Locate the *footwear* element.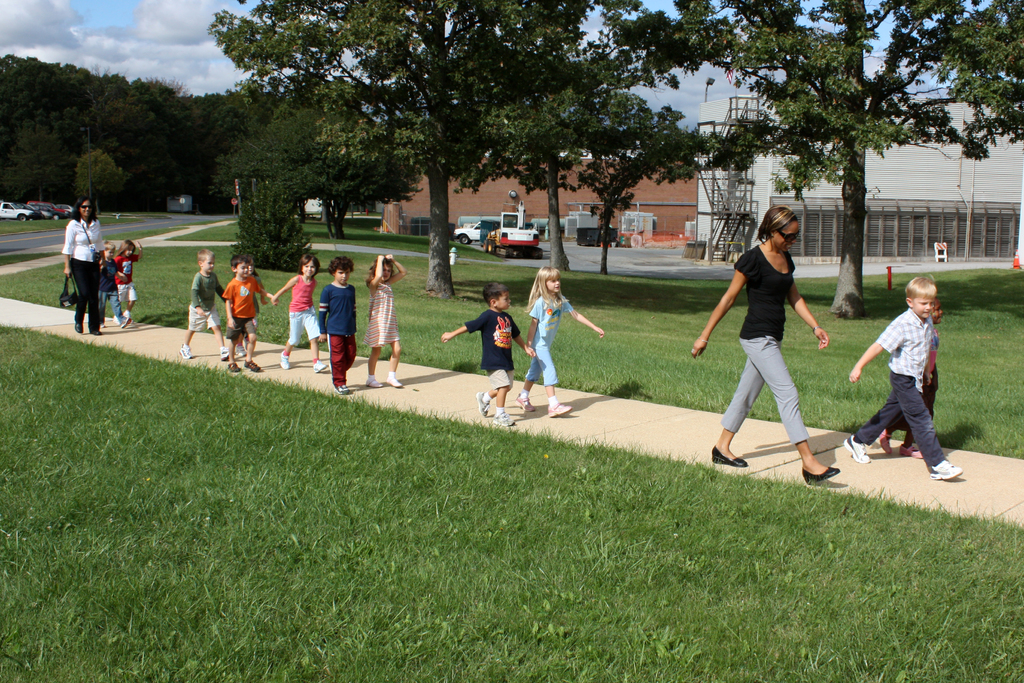
Element bbox: [476, 390, 489, 423].
